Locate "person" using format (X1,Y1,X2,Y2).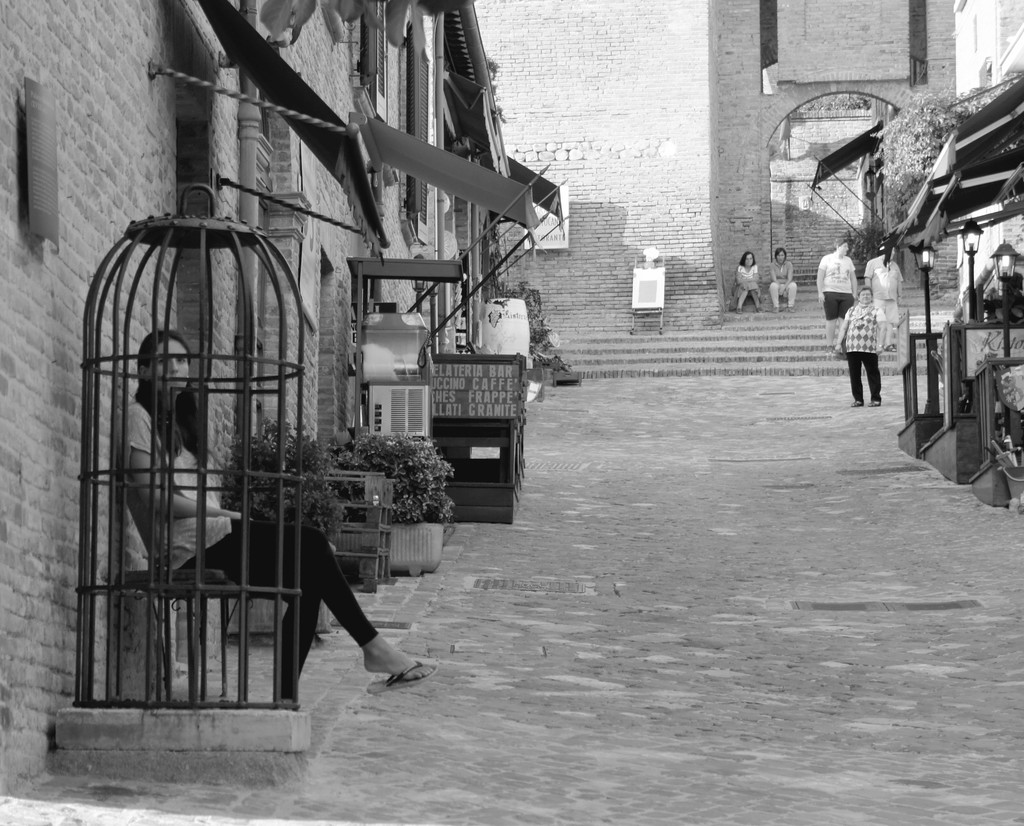
(767,245,800,313).
